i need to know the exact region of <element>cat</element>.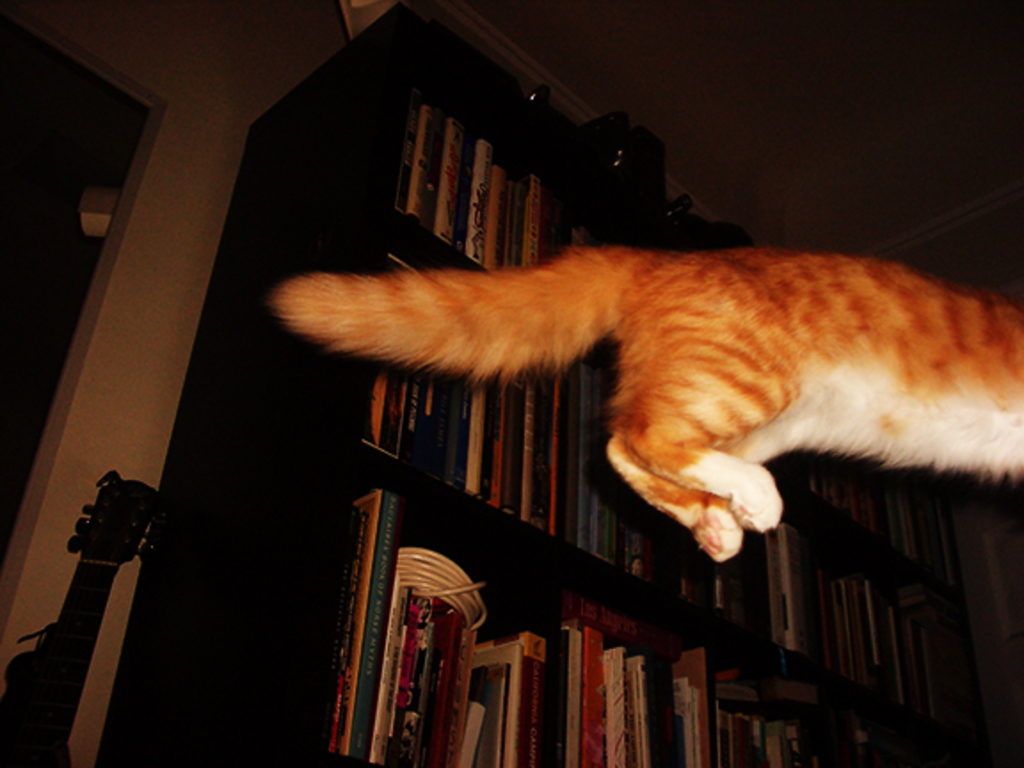
Region: 274:245:1022:567.
